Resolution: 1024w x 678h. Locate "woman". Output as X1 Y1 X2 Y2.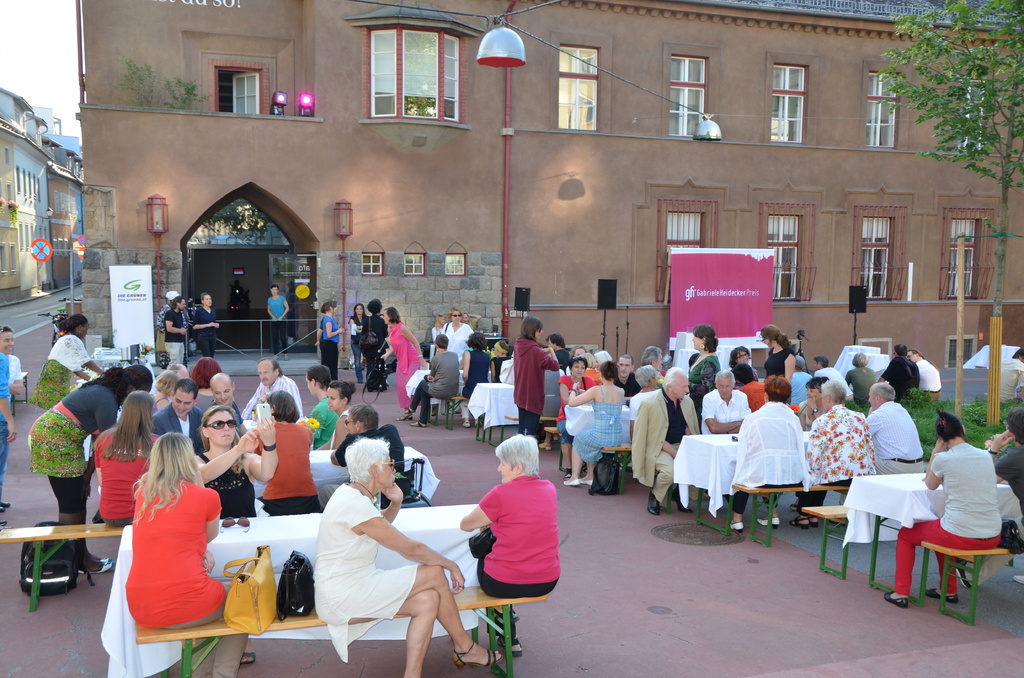
131 426 246 677.
